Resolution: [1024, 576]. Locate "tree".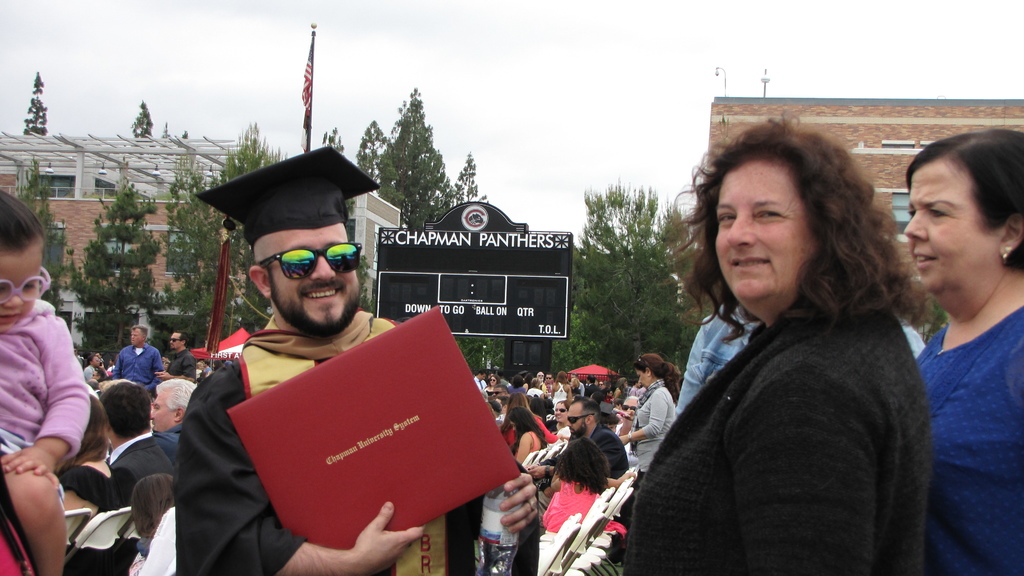
353,113,390,198.
